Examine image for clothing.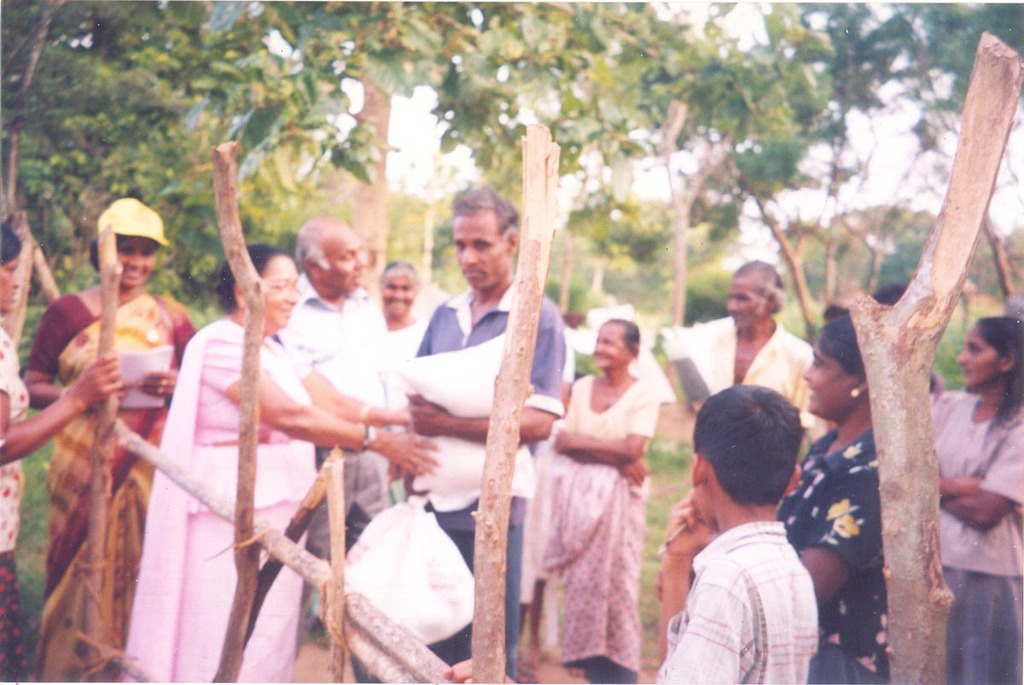
Examination result: crop(0, 325, 33, 684).
